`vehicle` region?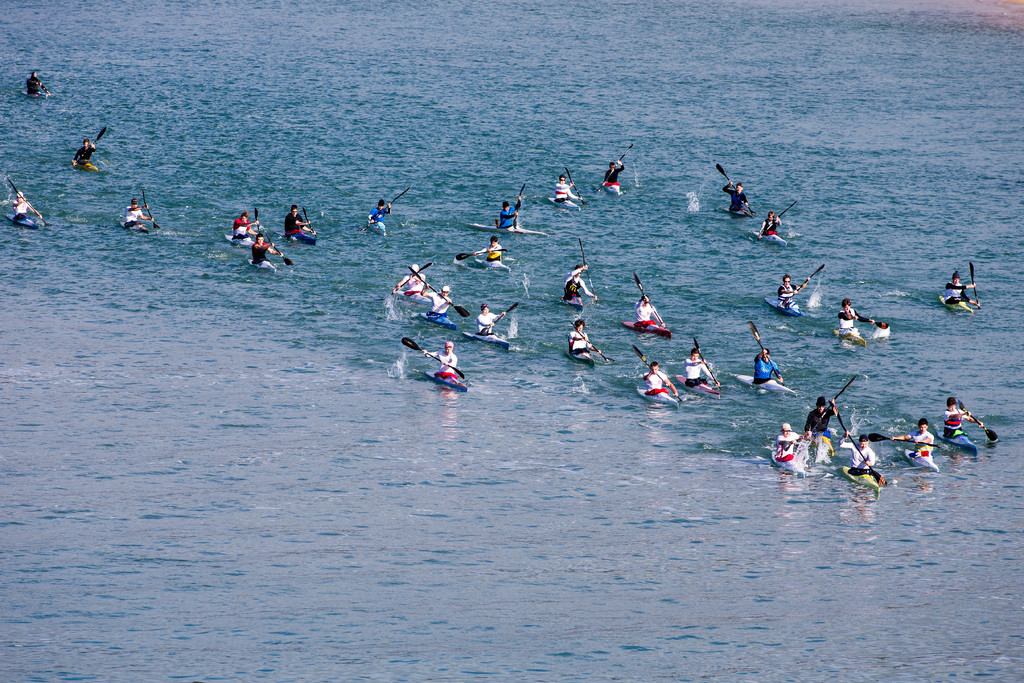
{"left": 453, "top": 247, "right": 512, "bottom": 279}
